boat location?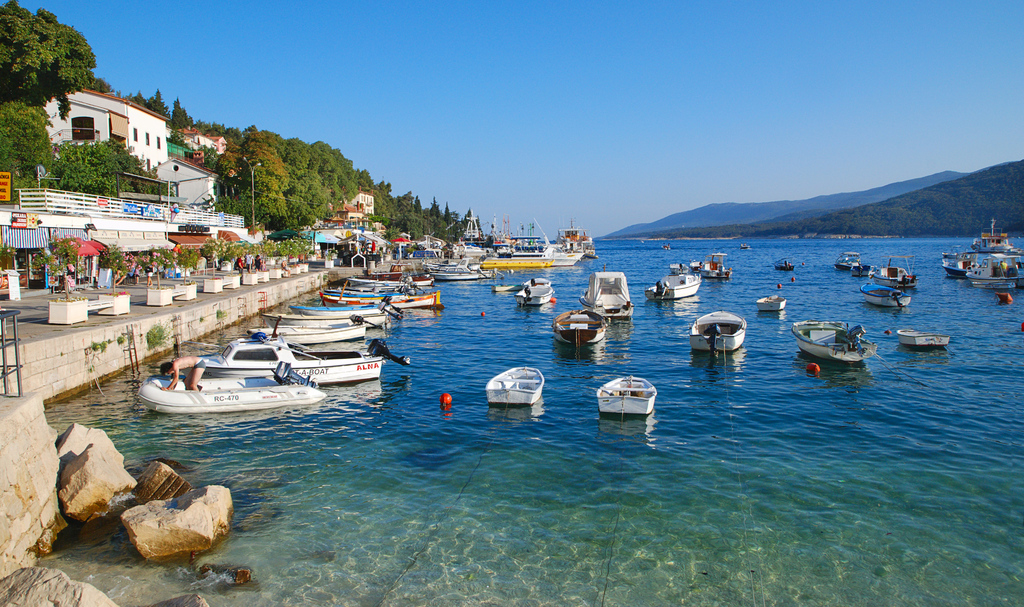
bbox(591, 263, 643, 318)
